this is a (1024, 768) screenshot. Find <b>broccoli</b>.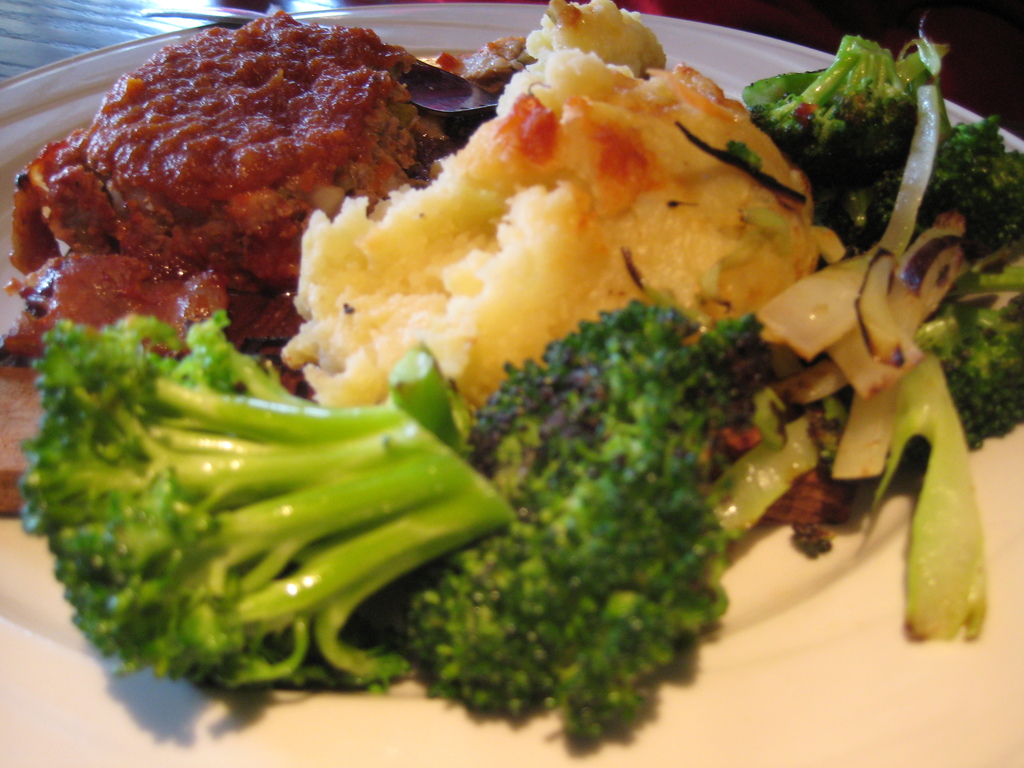
Bounding box: x1=17 y1=311 x2=514 y2=686.
